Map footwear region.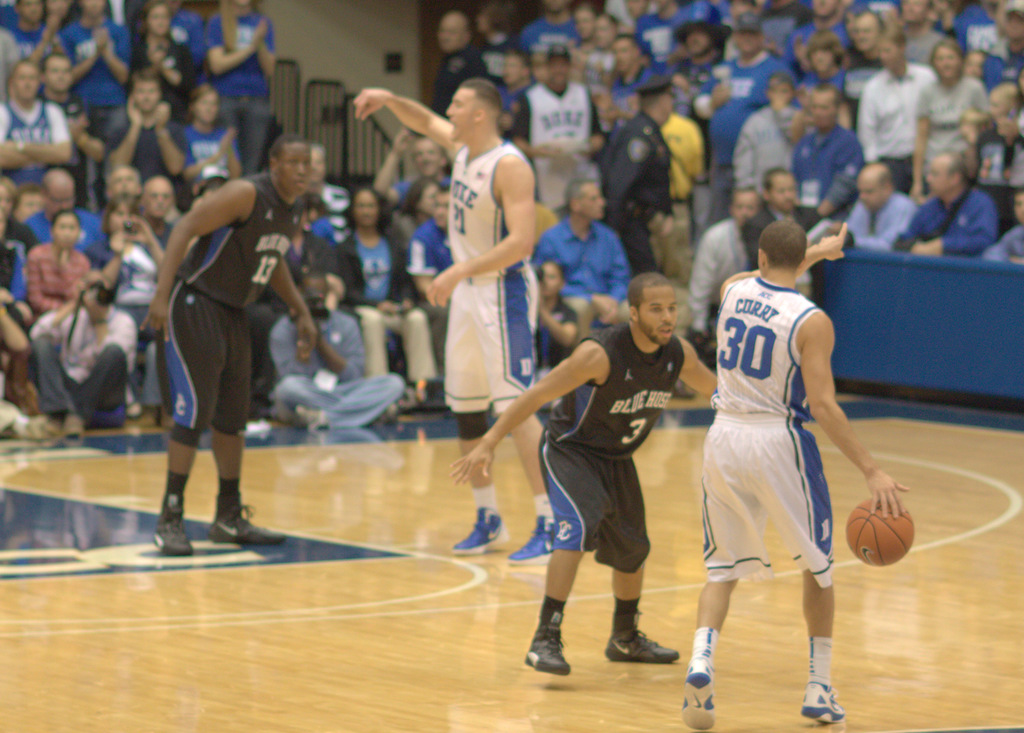
Mapped to pyautogui.locateOnScreen(371, 403, 403, 428).
